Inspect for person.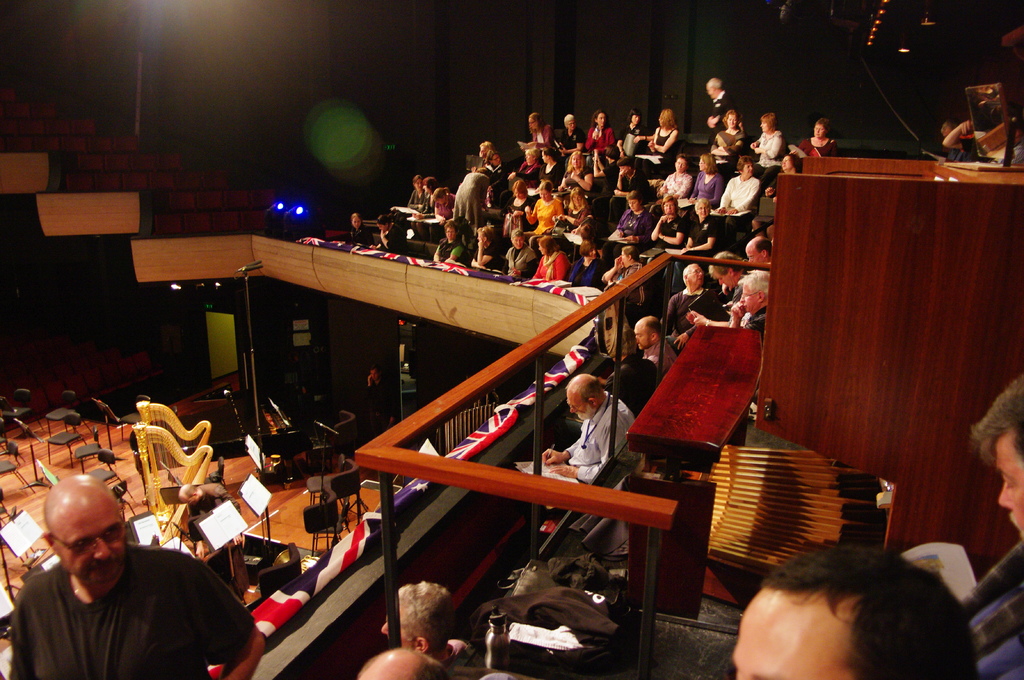
Inspection: [x1=722, y1=544, x2=982, y2=679].
